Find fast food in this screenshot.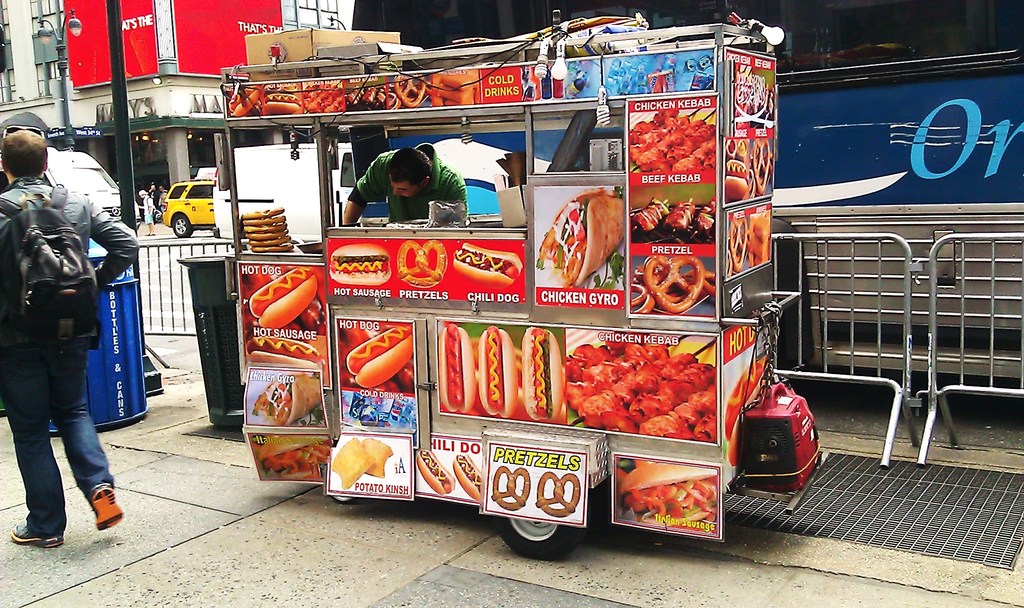
The bounding box for fast food is bbox=(735, 72, 778, 115).
